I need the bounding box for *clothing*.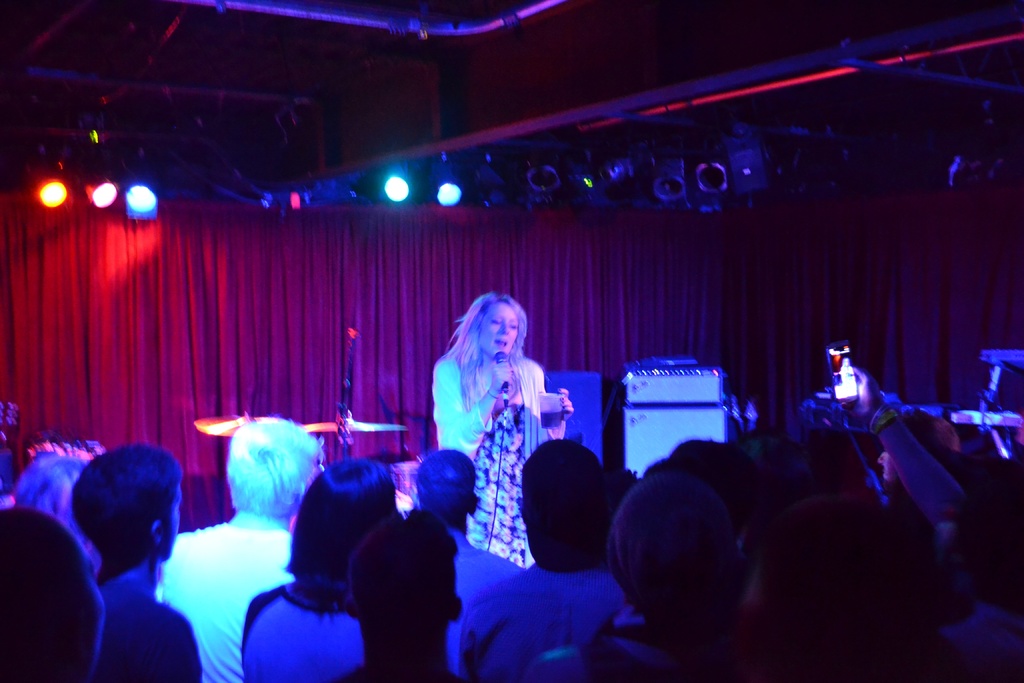
Here it is: {"left": 244, "top": 577, "right": 366, "bottom": 680}.
